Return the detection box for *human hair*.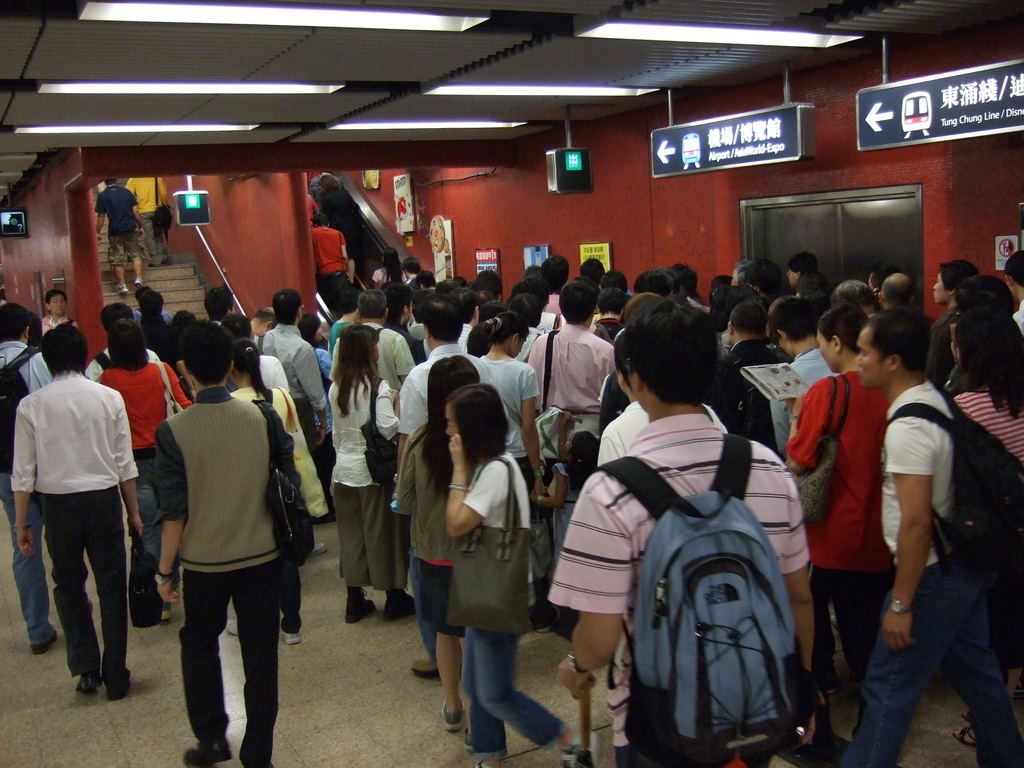
(353, 289, 390, 314).
